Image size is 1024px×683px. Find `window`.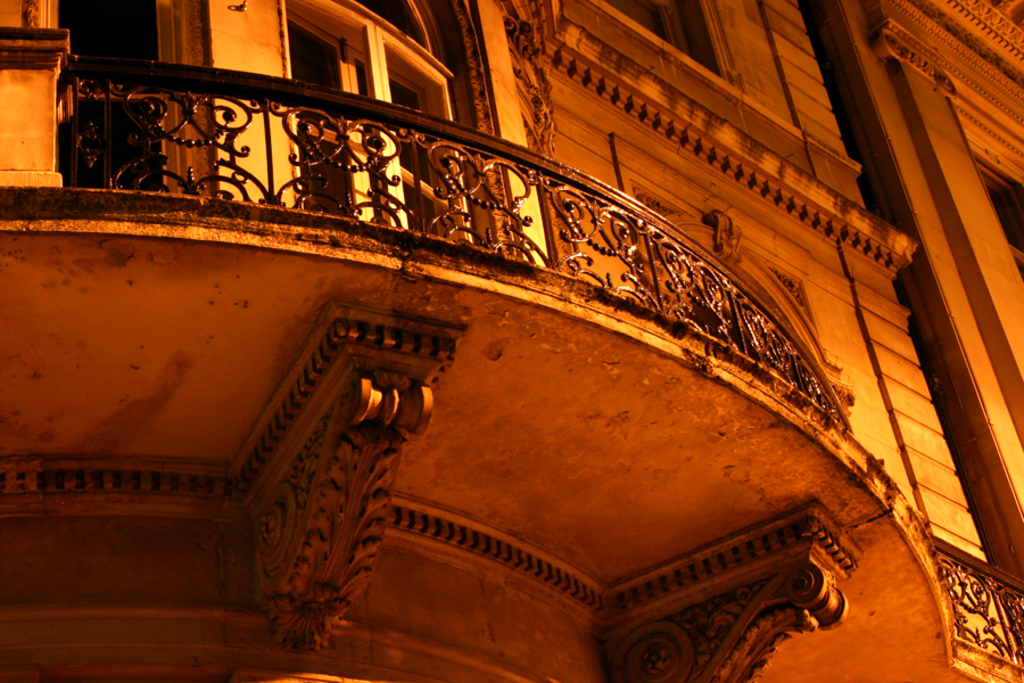
287/0/460/232.
